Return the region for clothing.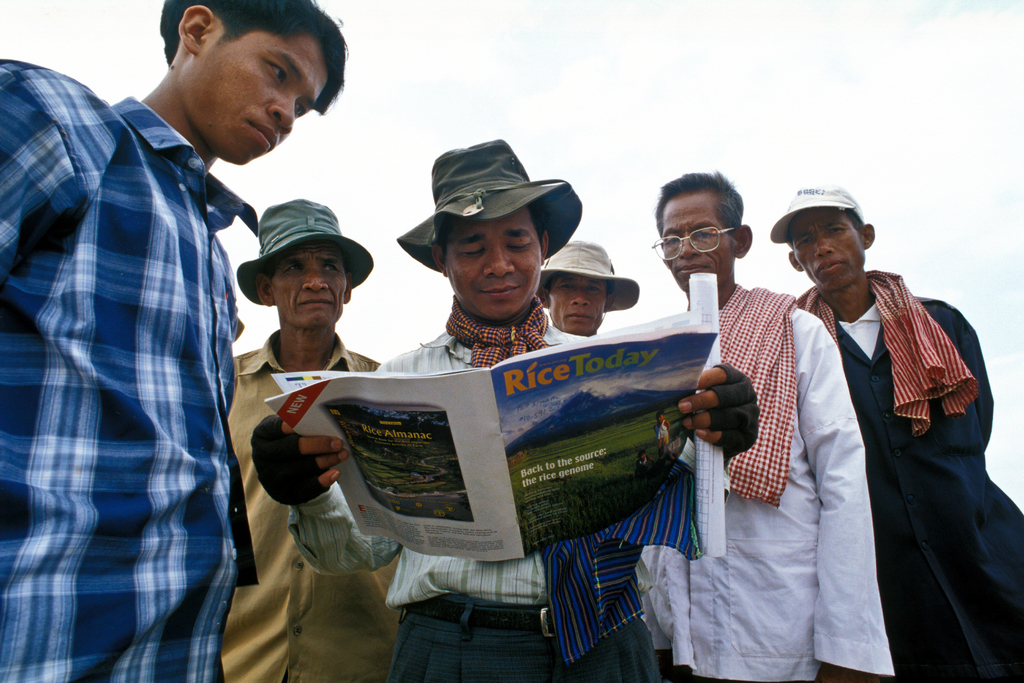
(218,329,402,682).
